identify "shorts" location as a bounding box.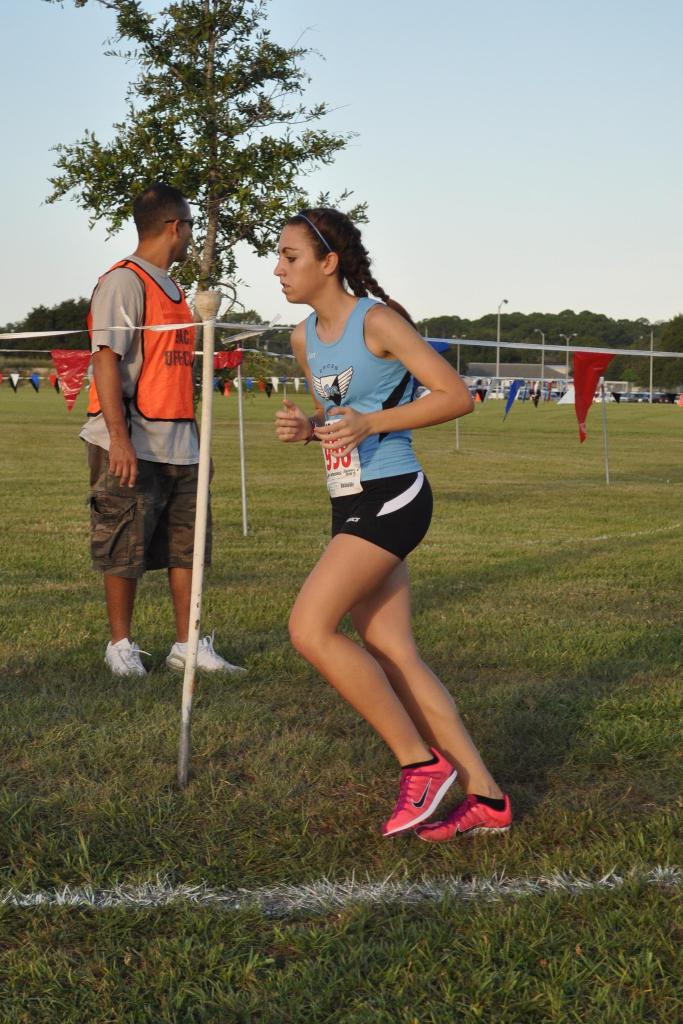
(85, 447, 213, 585).
